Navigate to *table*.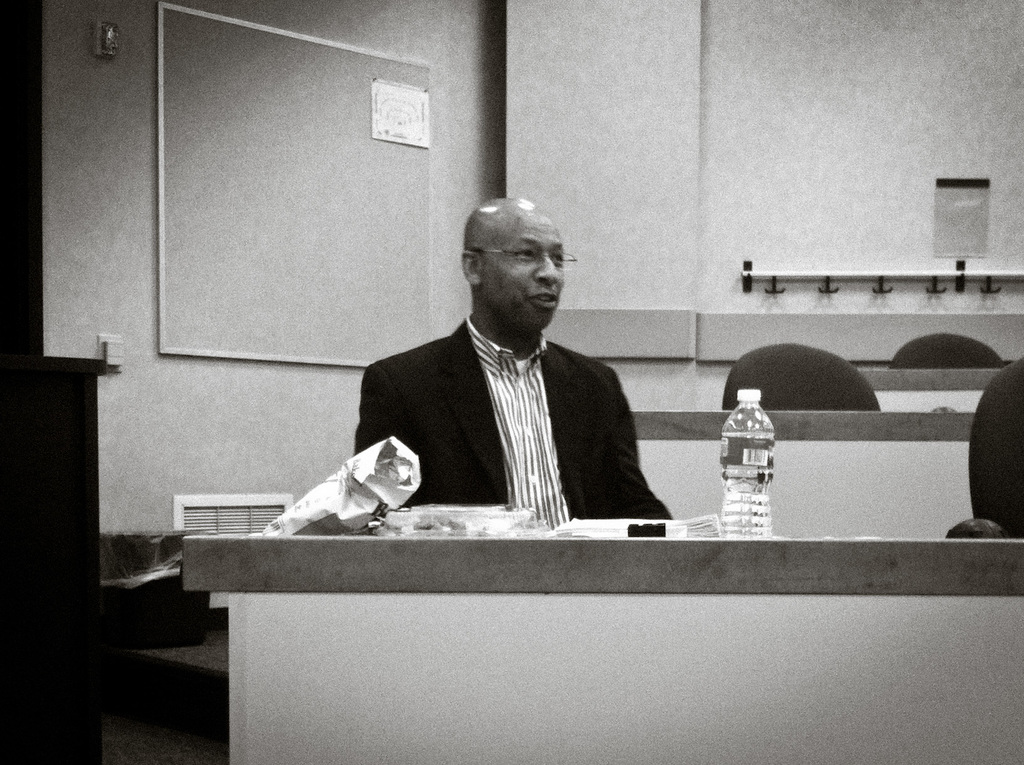
Navigation target: BBox(175, 531, 1023, 764).
